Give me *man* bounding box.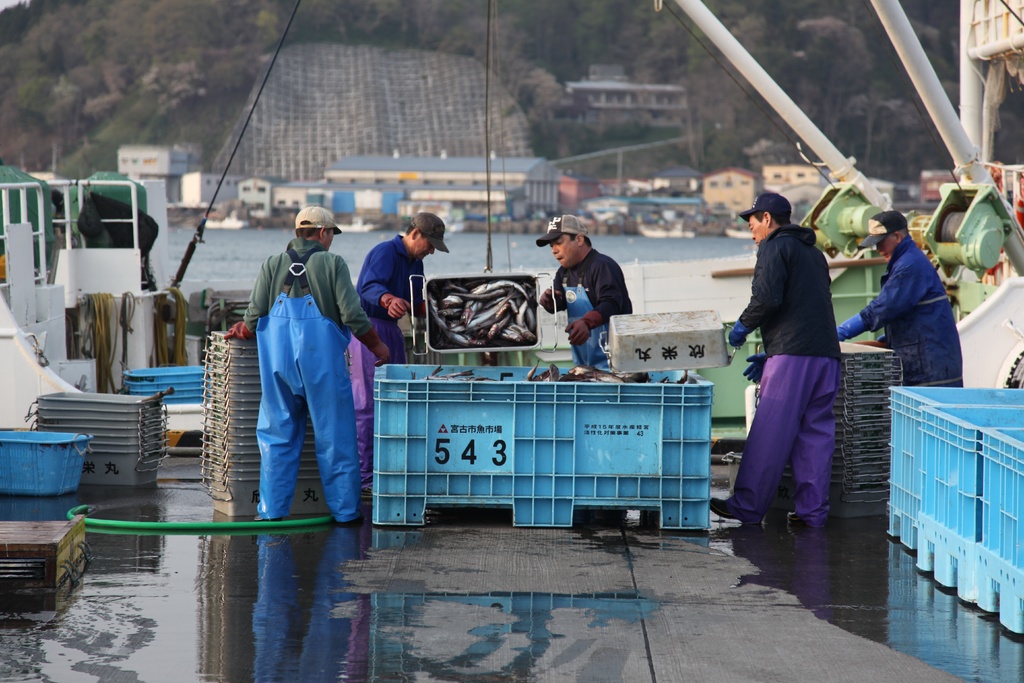
225 206 390 523.
